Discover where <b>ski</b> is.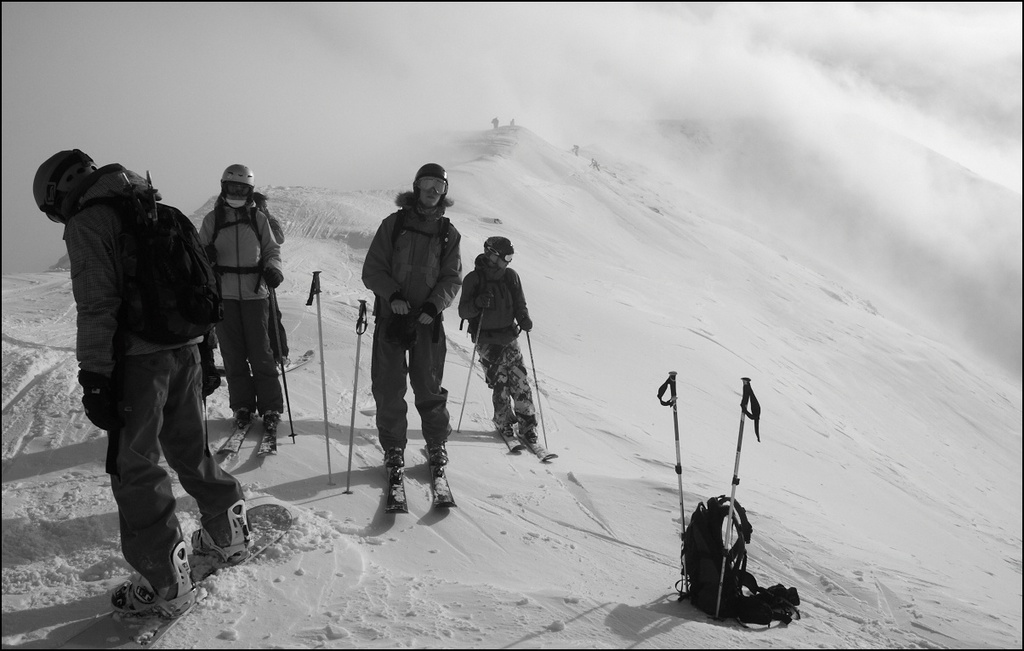
Discovered at [502,425,549,465].
